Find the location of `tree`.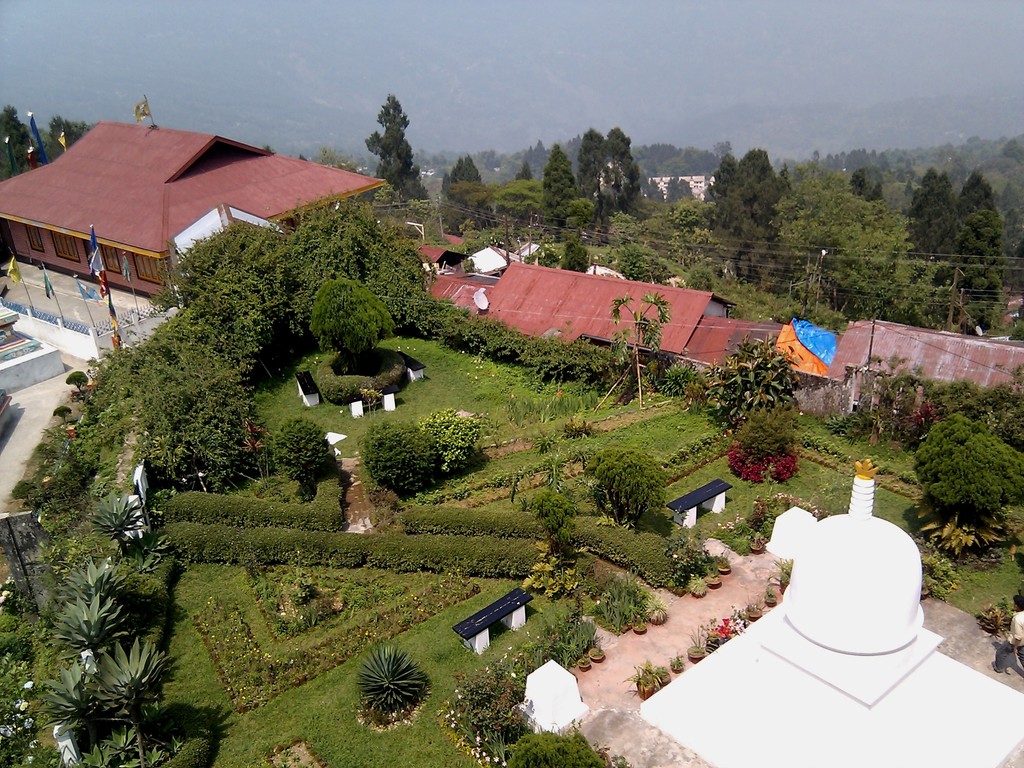
Location: left=45, top=554, right=186, bottom=767.
